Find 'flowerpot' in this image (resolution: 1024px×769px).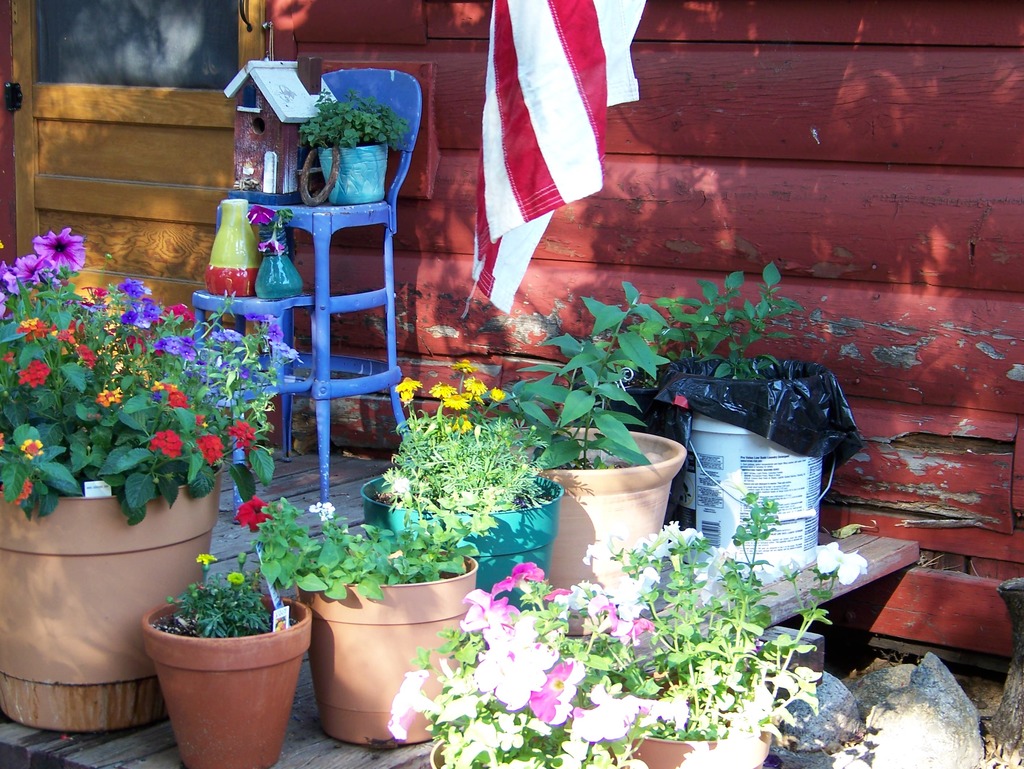
134/561/293/756.
